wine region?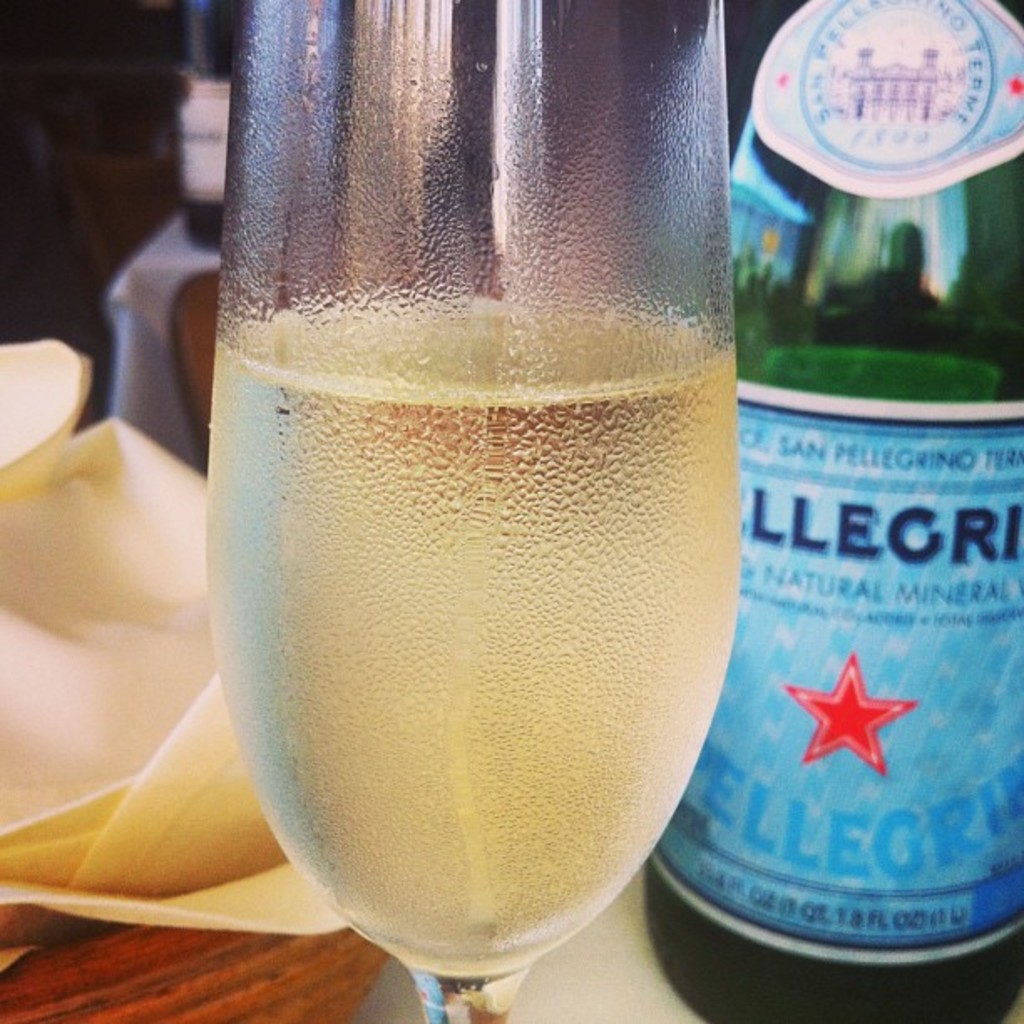
(x1=186, y1=291, x2=740, y2=962)
